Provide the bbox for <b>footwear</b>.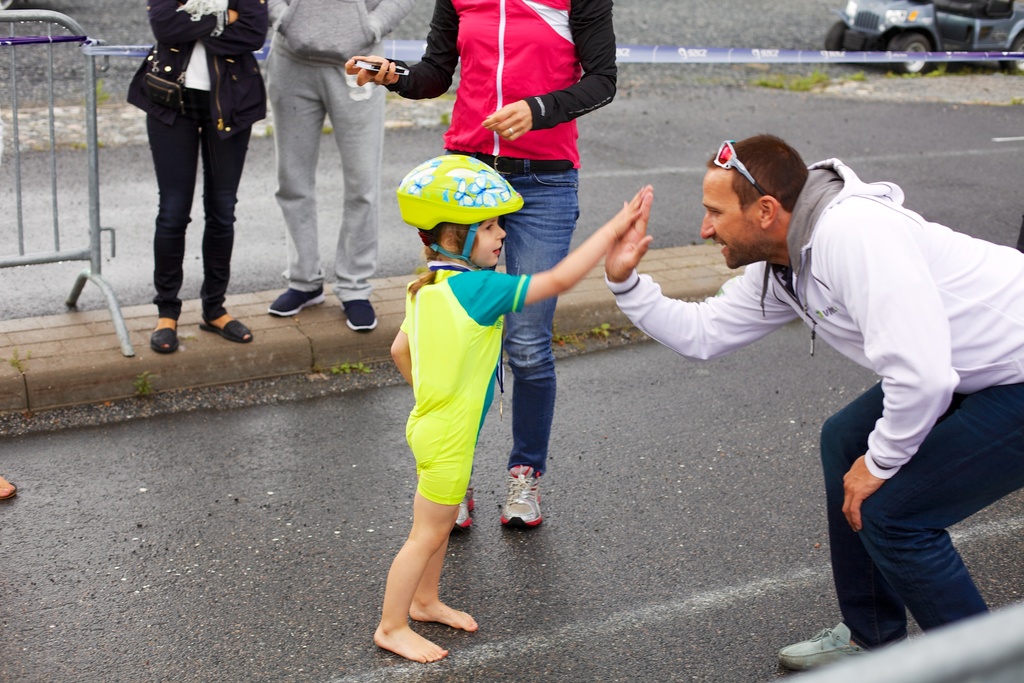
200:318:257:344.
